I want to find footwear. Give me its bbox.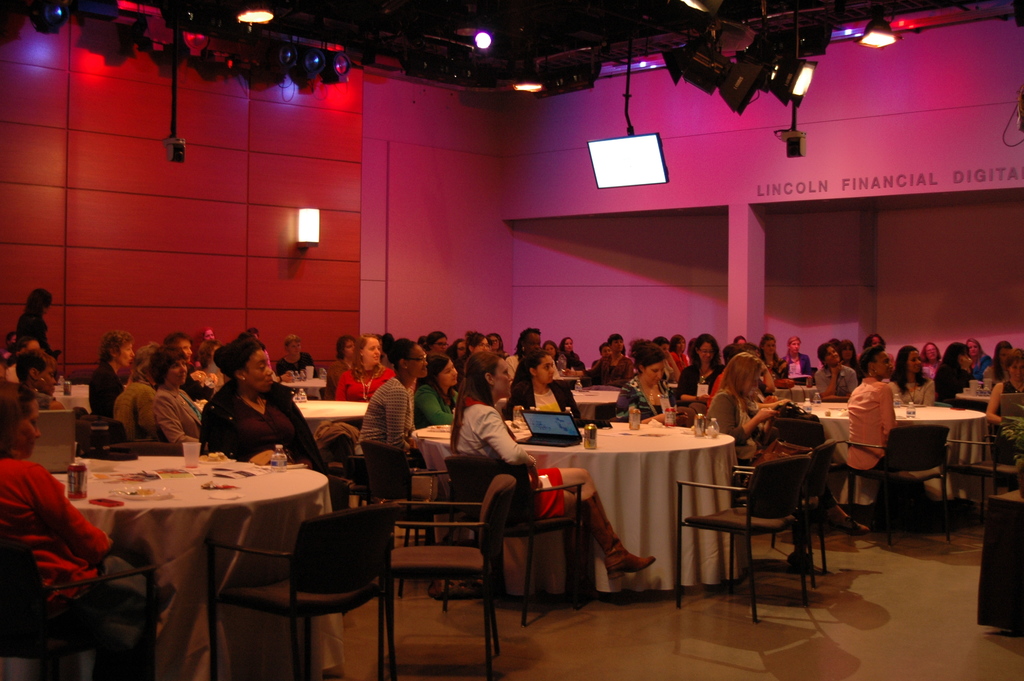
crop(826, 506, 869, 536).
